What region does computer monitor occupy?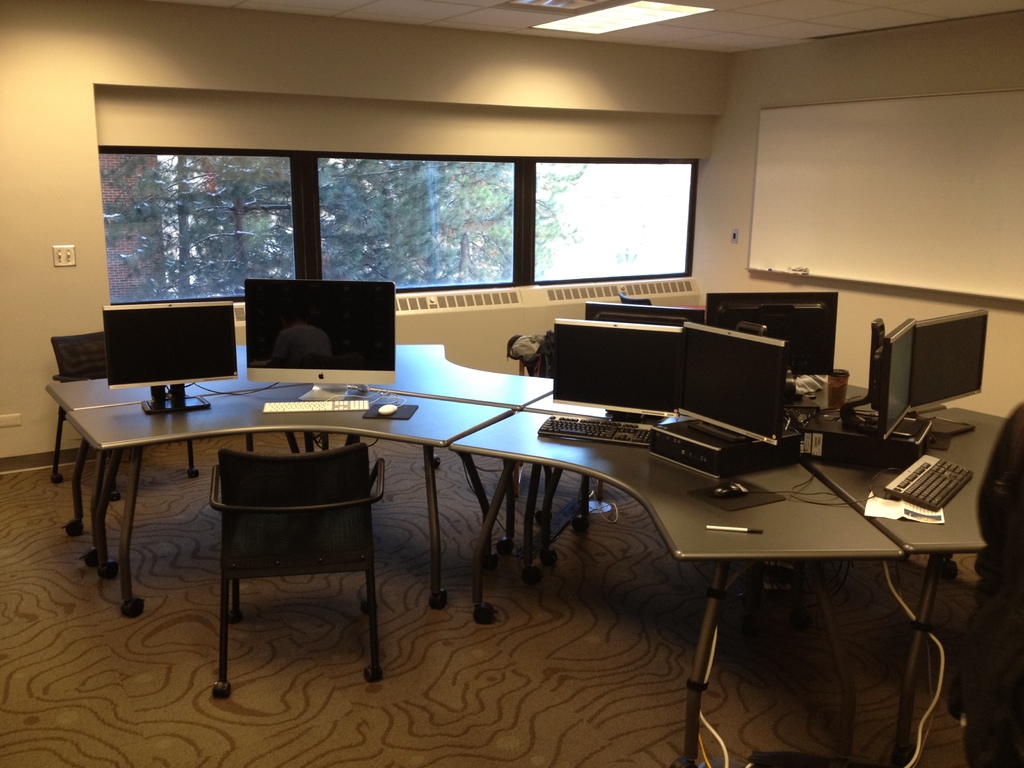
{"left": 551, "top": 320, "right": 686, "bottom": 426}.
